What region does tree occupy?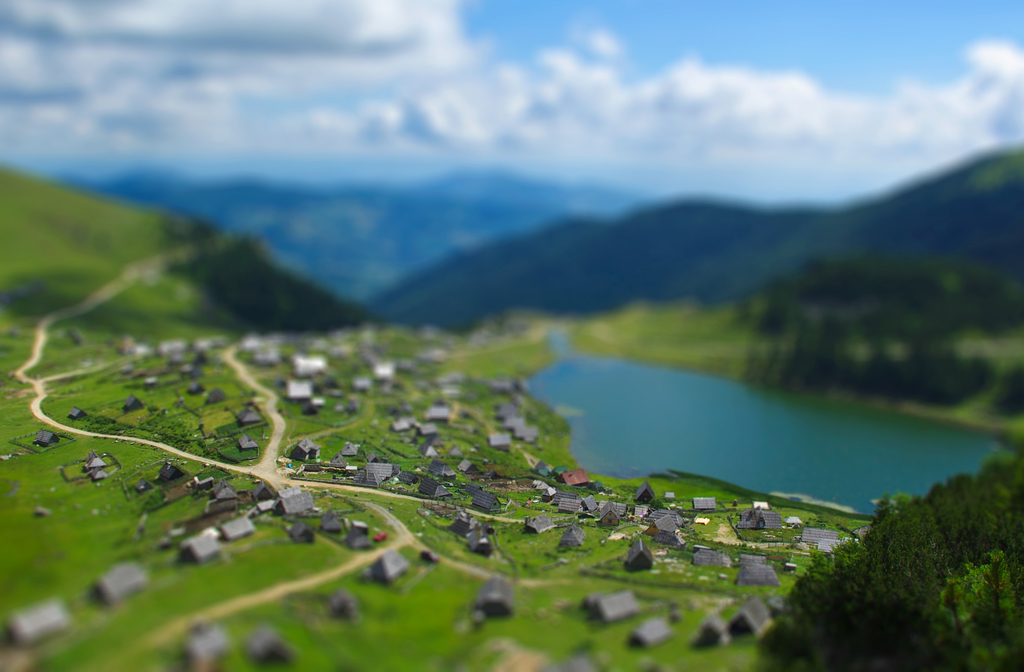
l=978, t=269, r=1023, b=324.
